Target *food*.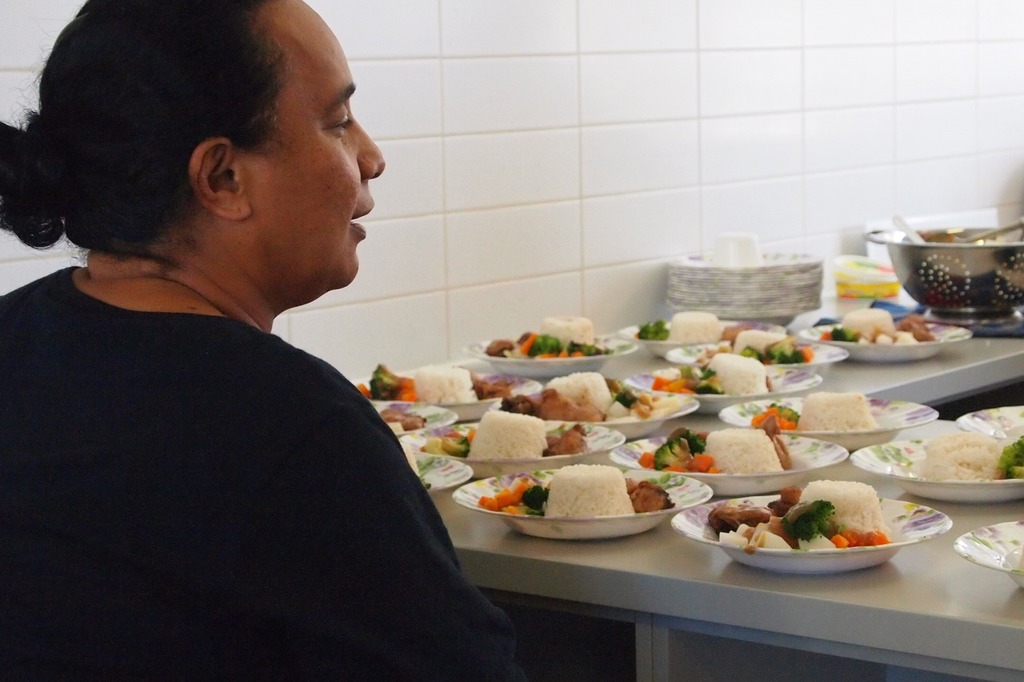
Target region: [x1=693, y1=328, x2=817, y2=363].
